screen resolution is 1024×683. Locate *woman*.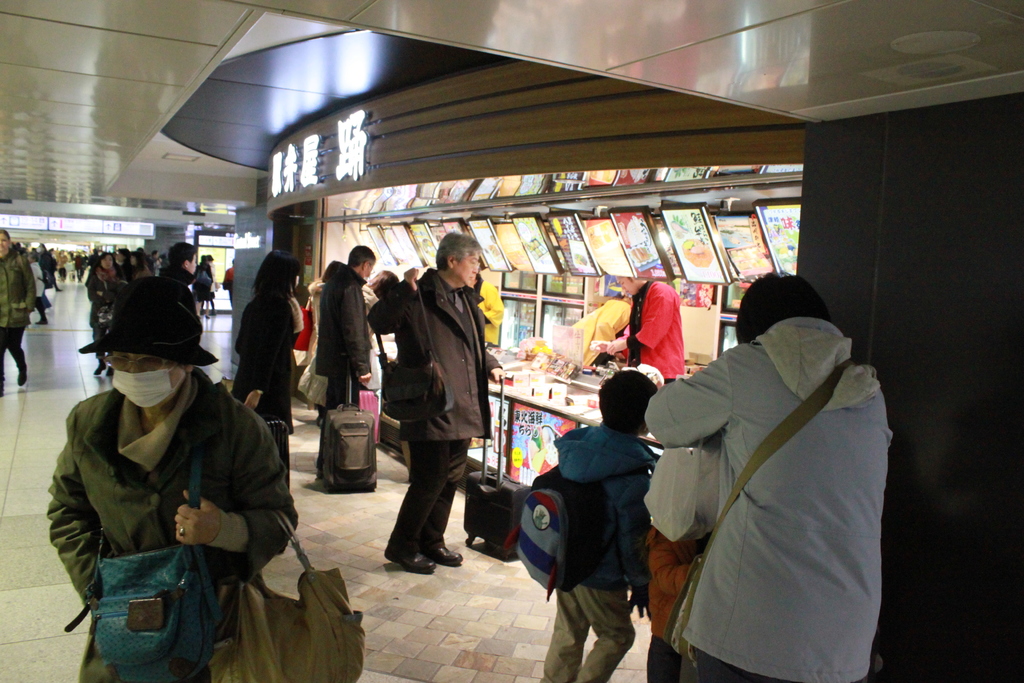
bbox(640, 272, 892, 682).
